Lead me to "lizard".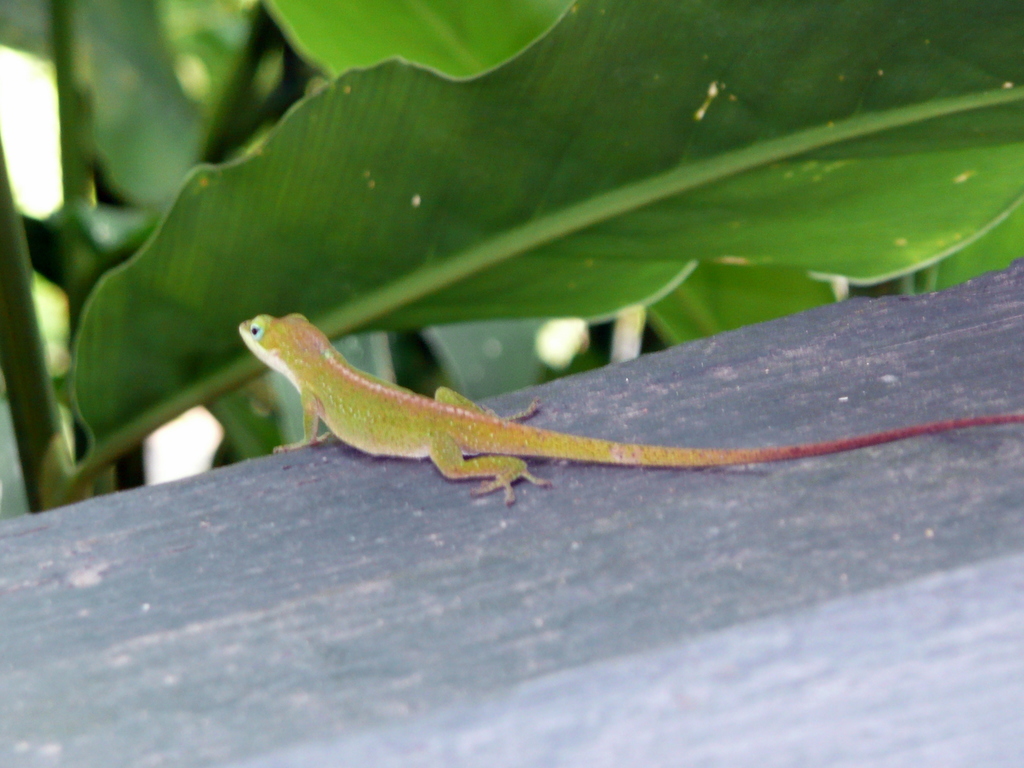
Lead to (left=237, top=314, right=1009, bottom=505).
